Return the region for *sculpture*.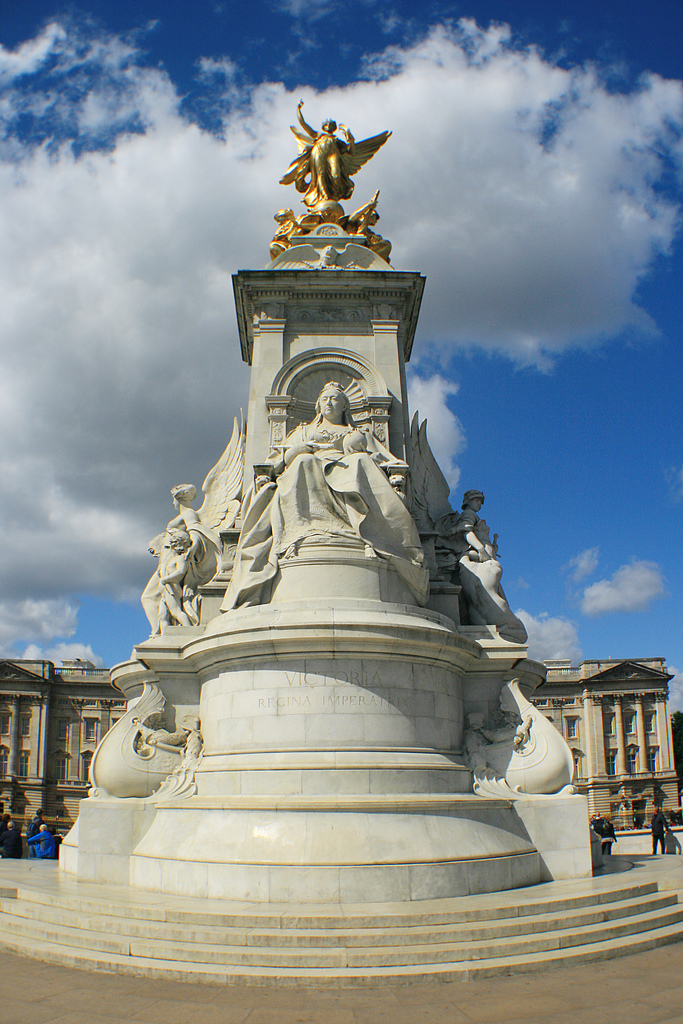
<region>88, 666, 198, 794</region>.
